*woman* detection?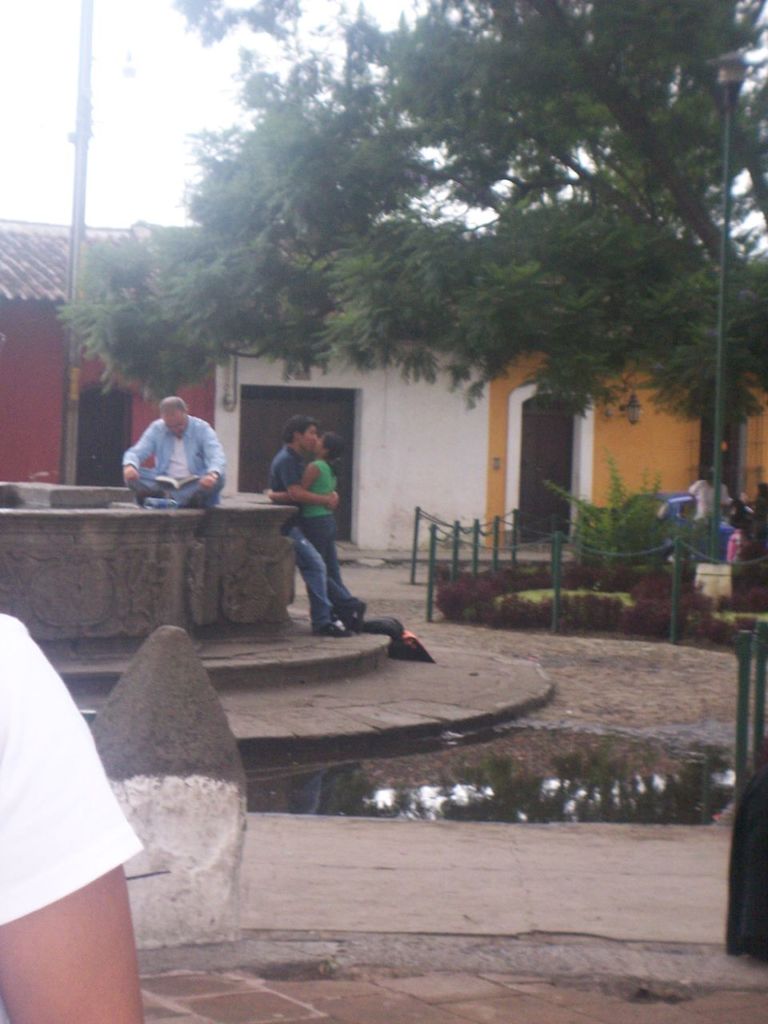
<box>262,426,362,630</box>
